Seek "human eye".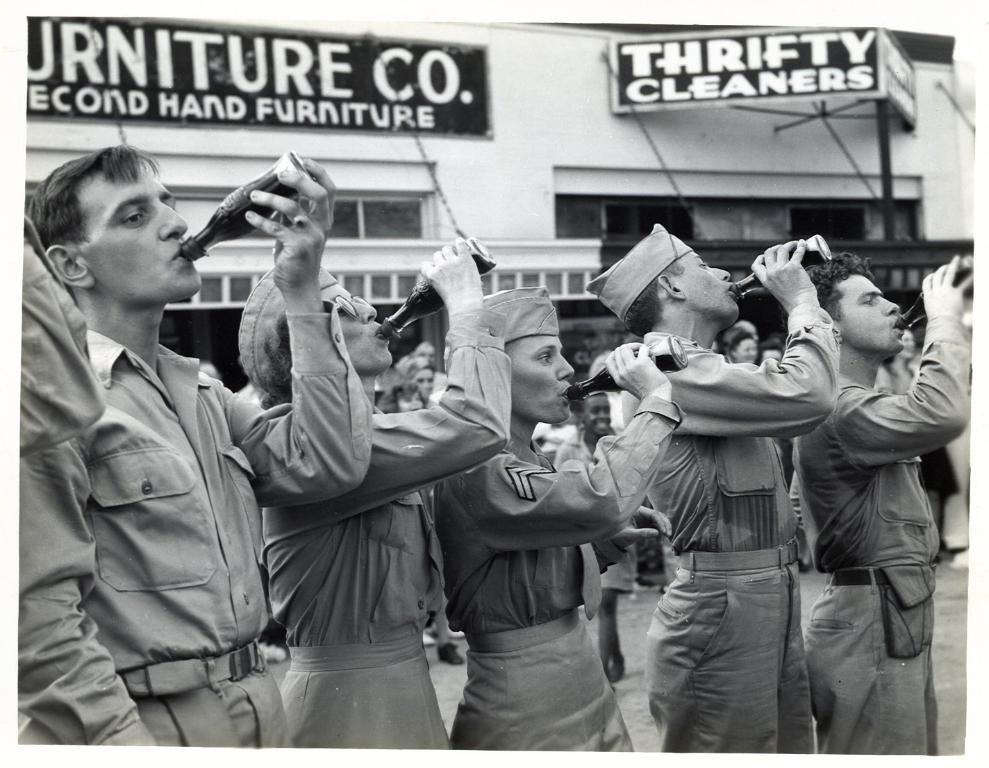
<box>603,407,613,412</box>.
